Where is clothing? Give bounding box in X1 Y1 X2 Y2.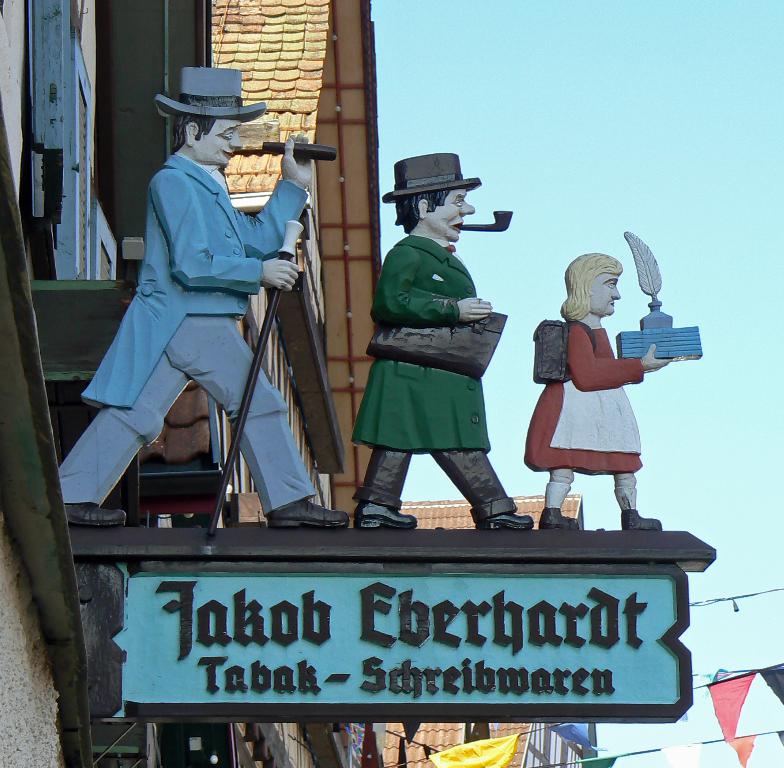
514 314 640 473.
